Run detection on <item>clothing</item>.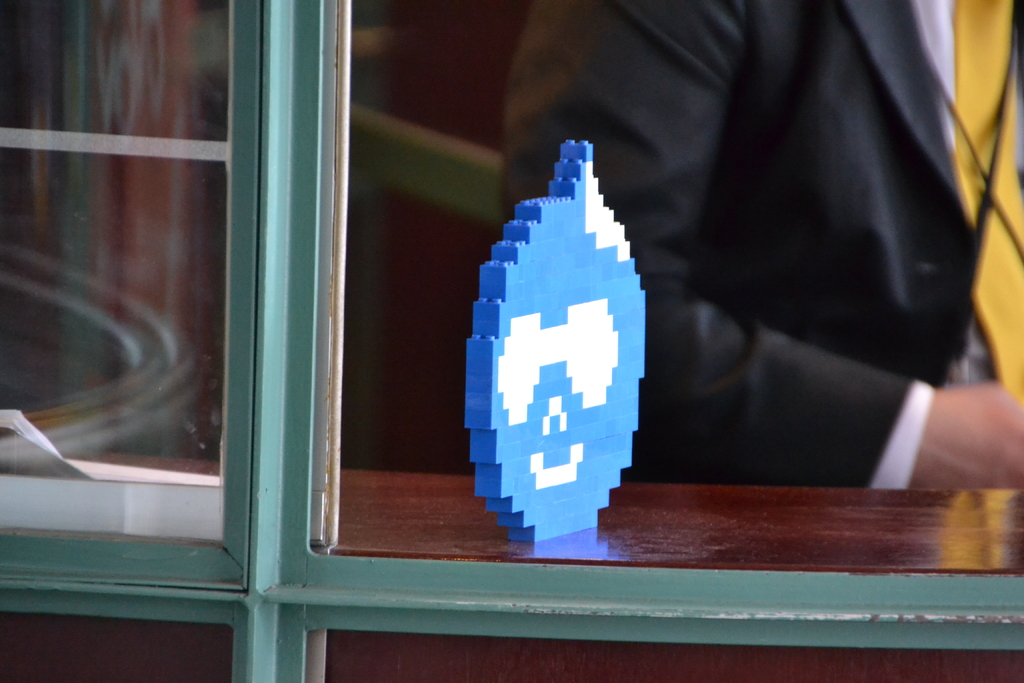
Result: BBox(499, 0, 1023, 492).
